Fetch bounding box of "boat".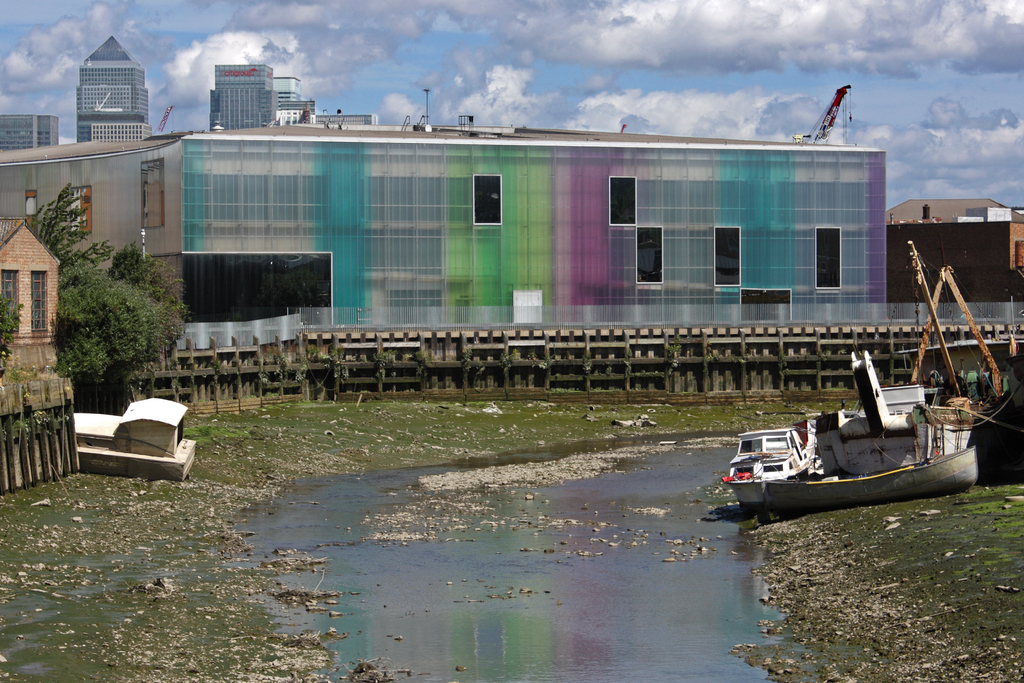
Bbox: locate(817, 336, 945, 463).
